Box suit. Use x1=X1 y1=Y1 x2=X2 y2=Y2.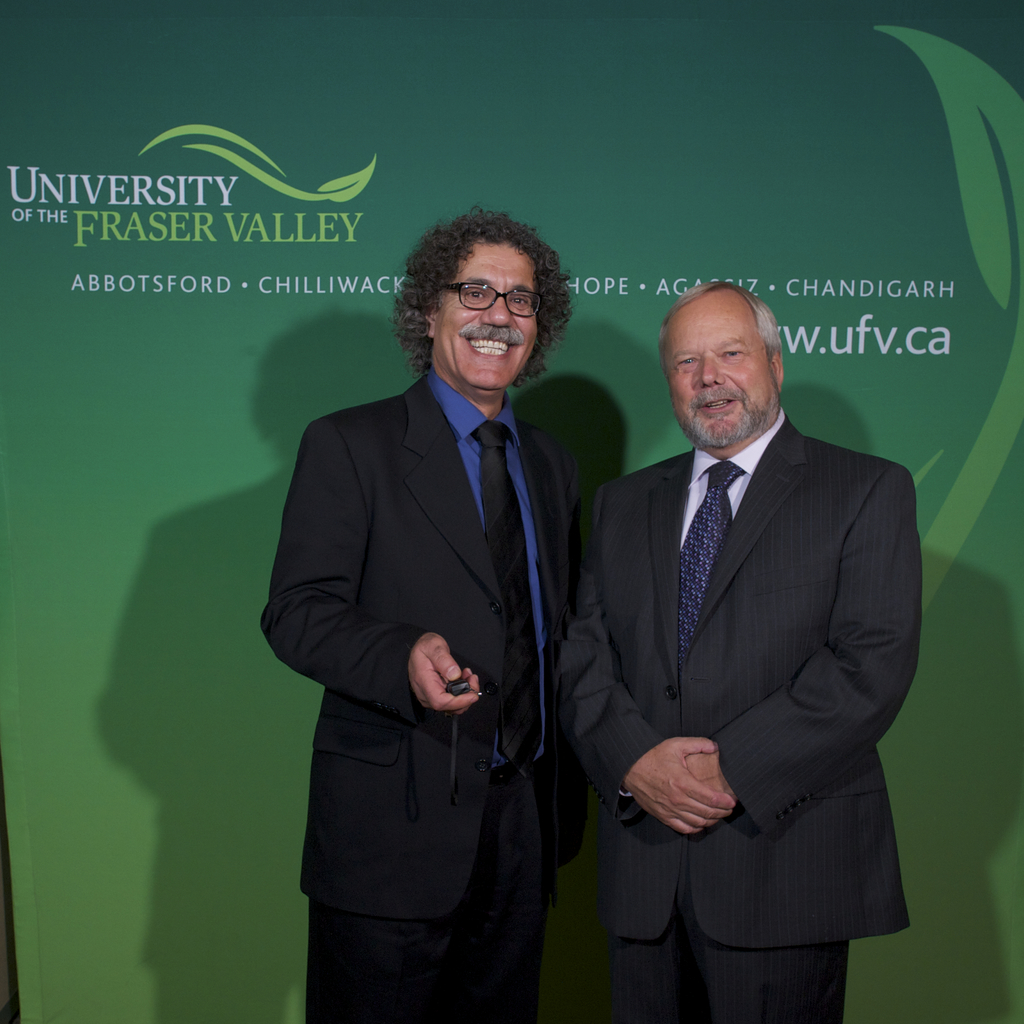
x1=550 y1=403 x2=925 y2=1023.
